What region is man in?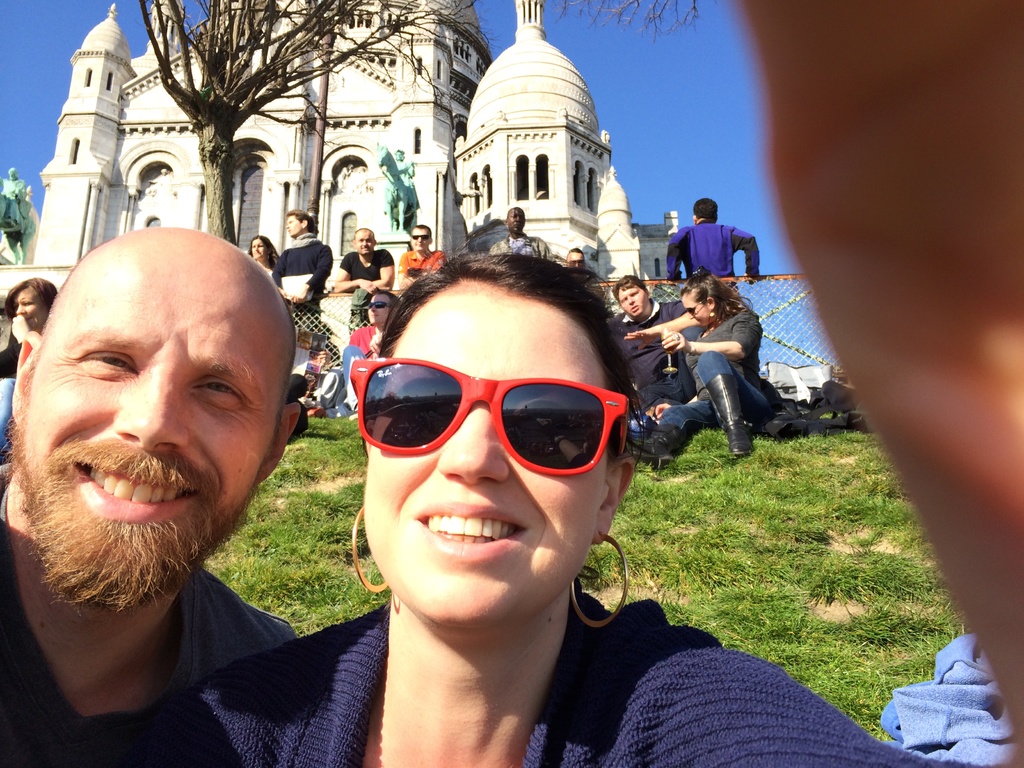
0,166,35,232.
